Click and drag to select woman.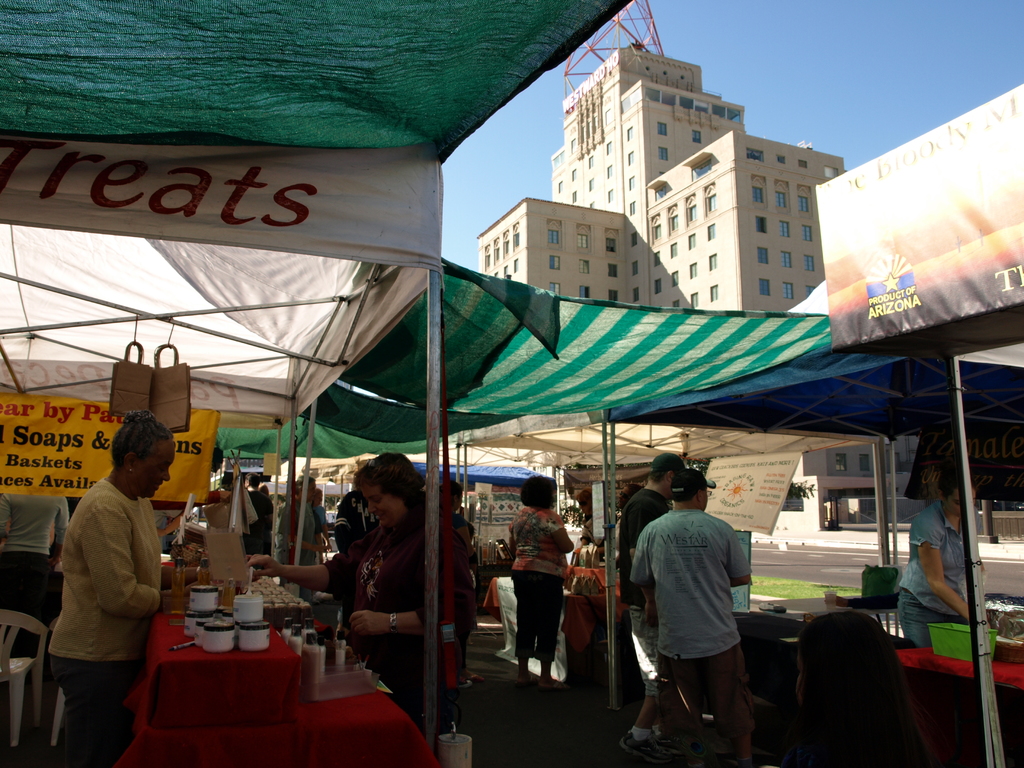
Selection: bbox=[301, 488, 333, 553].
